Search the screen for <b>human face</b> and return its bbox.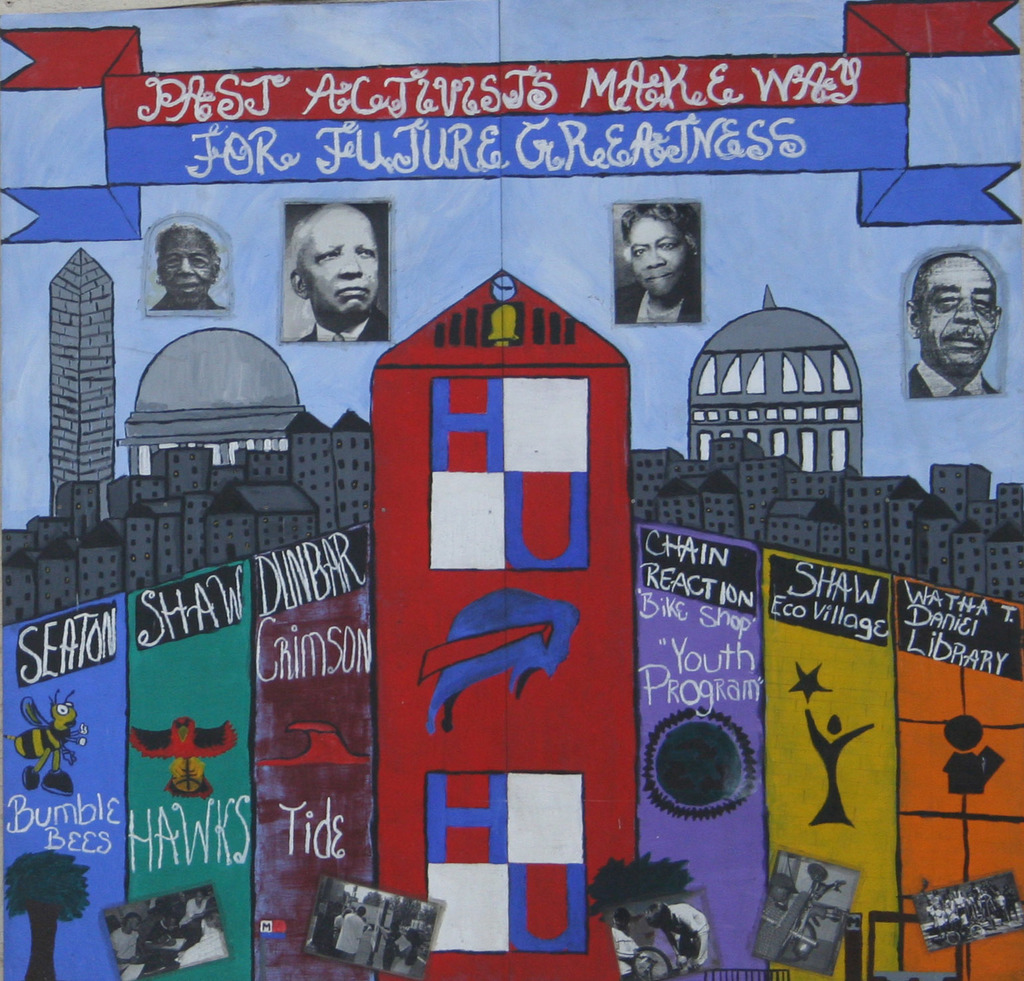
Found: <region>299, 208, 382, 324</region>.
